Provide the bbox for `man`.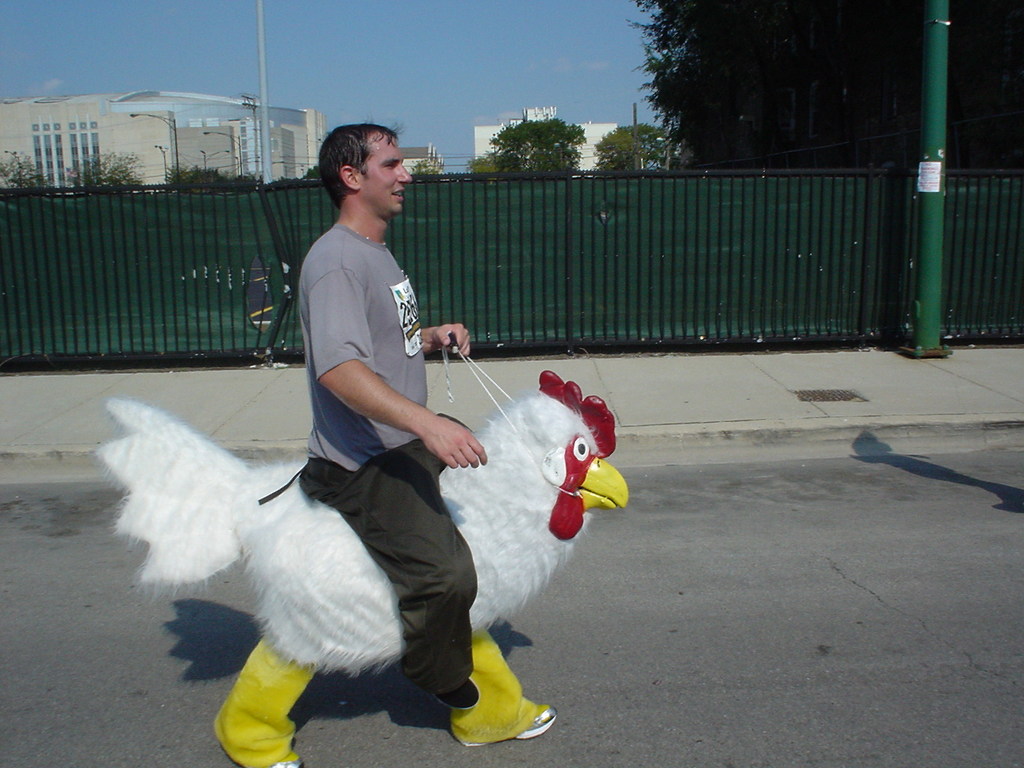
{"left": 250, "top": 120, "right": 486, "bottom": 710}.
